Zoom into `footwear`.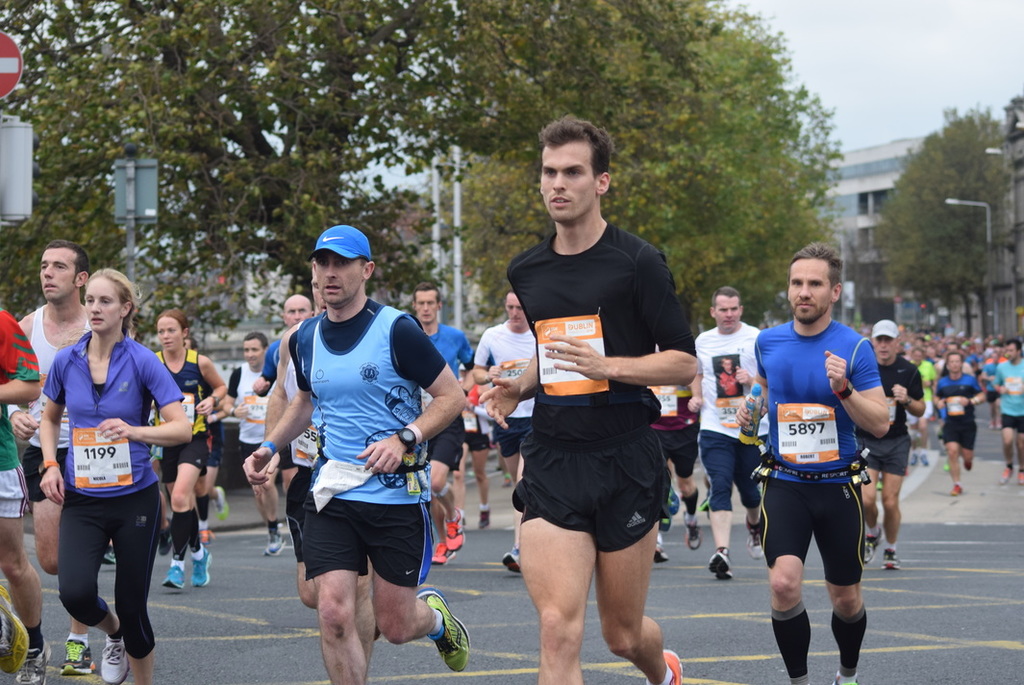
Zoom target: 860, 528, 886, 563.
